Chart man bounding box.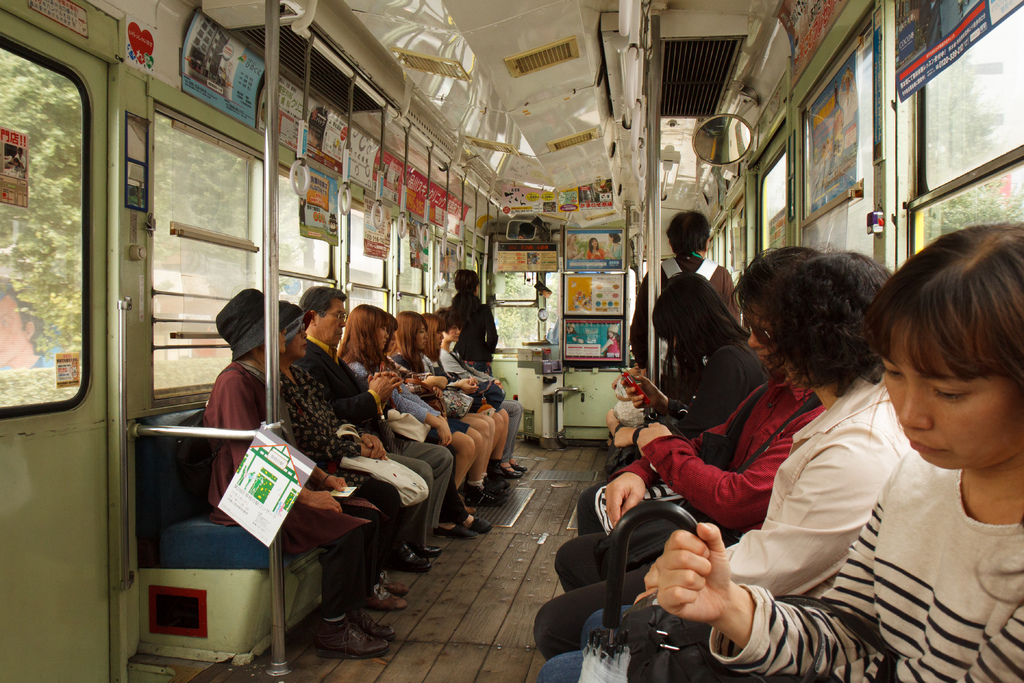
Charted: locate(294, 284, 456, 575).
